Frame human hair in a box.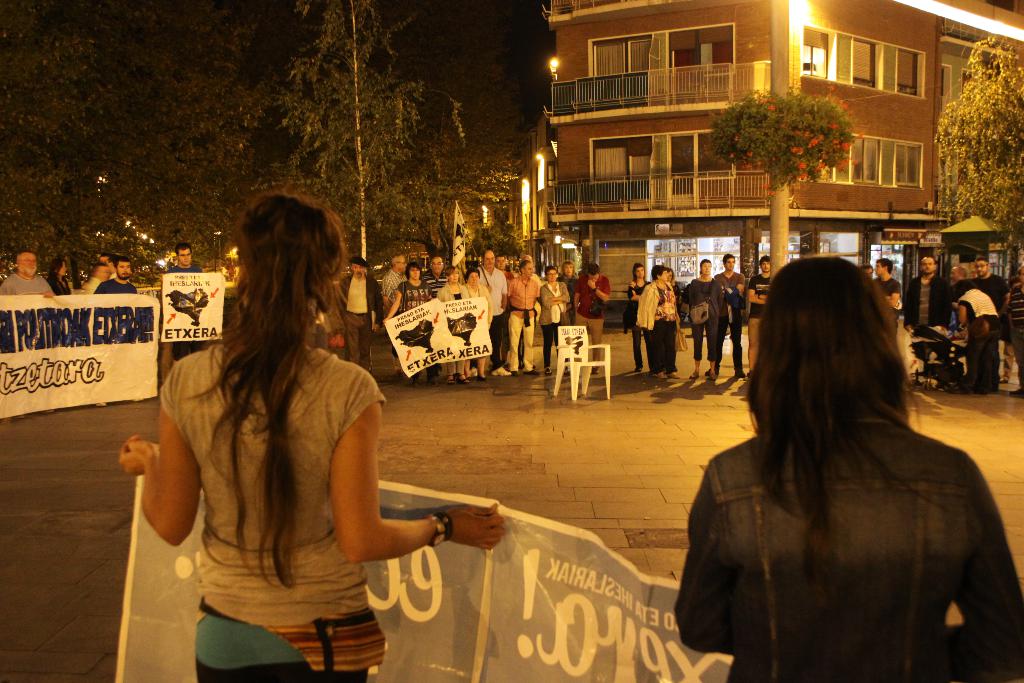
x1=753 y1=262 x2=923 y2=488.
